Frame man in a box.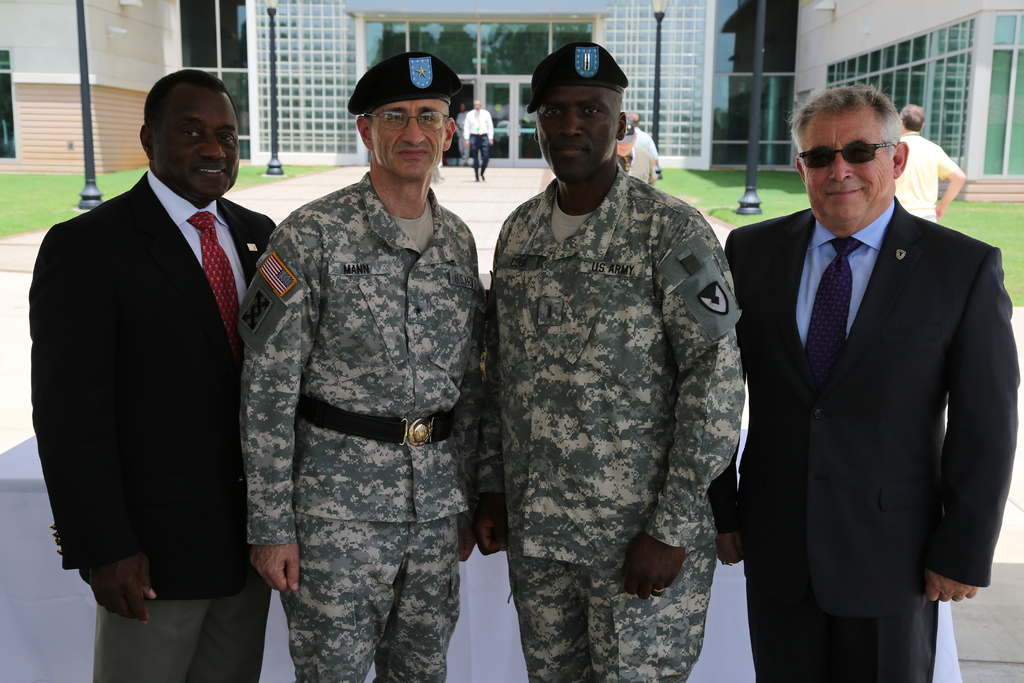
(477, 42, 748, 682).
